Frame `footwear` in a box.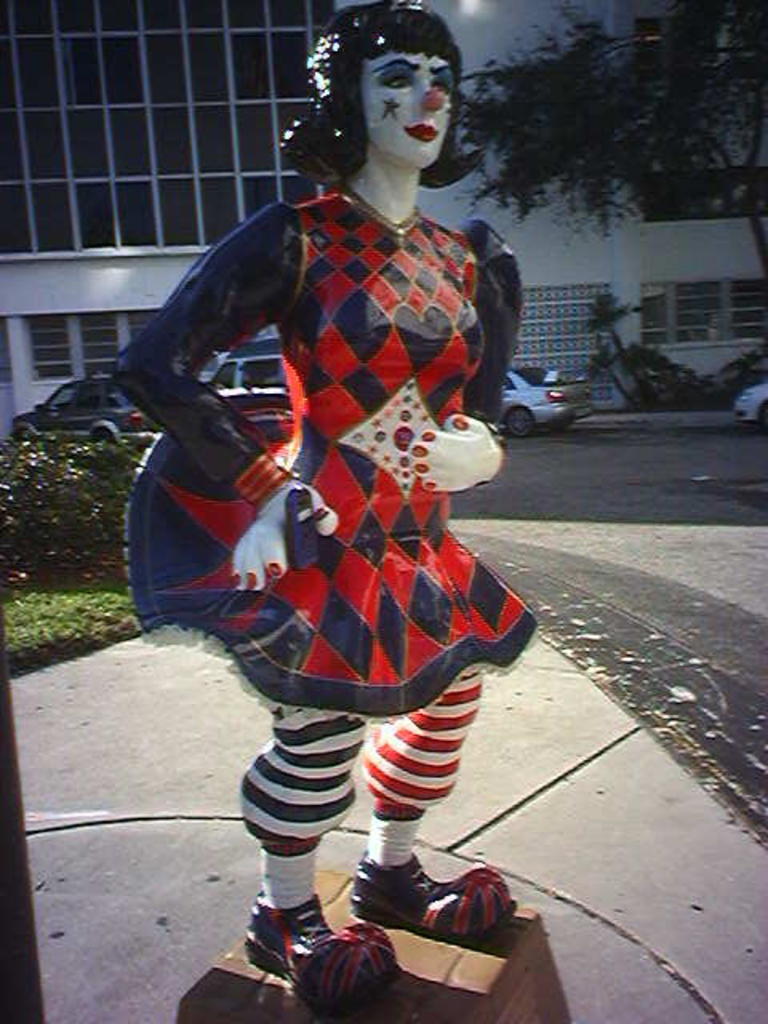
locate(347, 854, 522, 934).
